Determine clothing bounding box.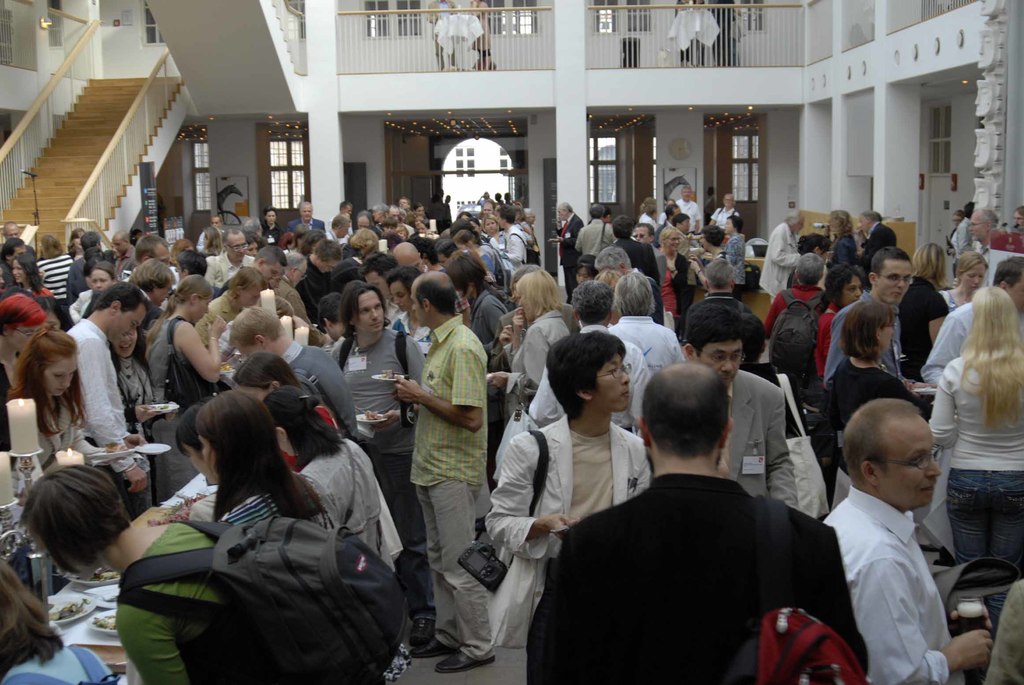
Determined: <box>696,0,707,65</box>.
